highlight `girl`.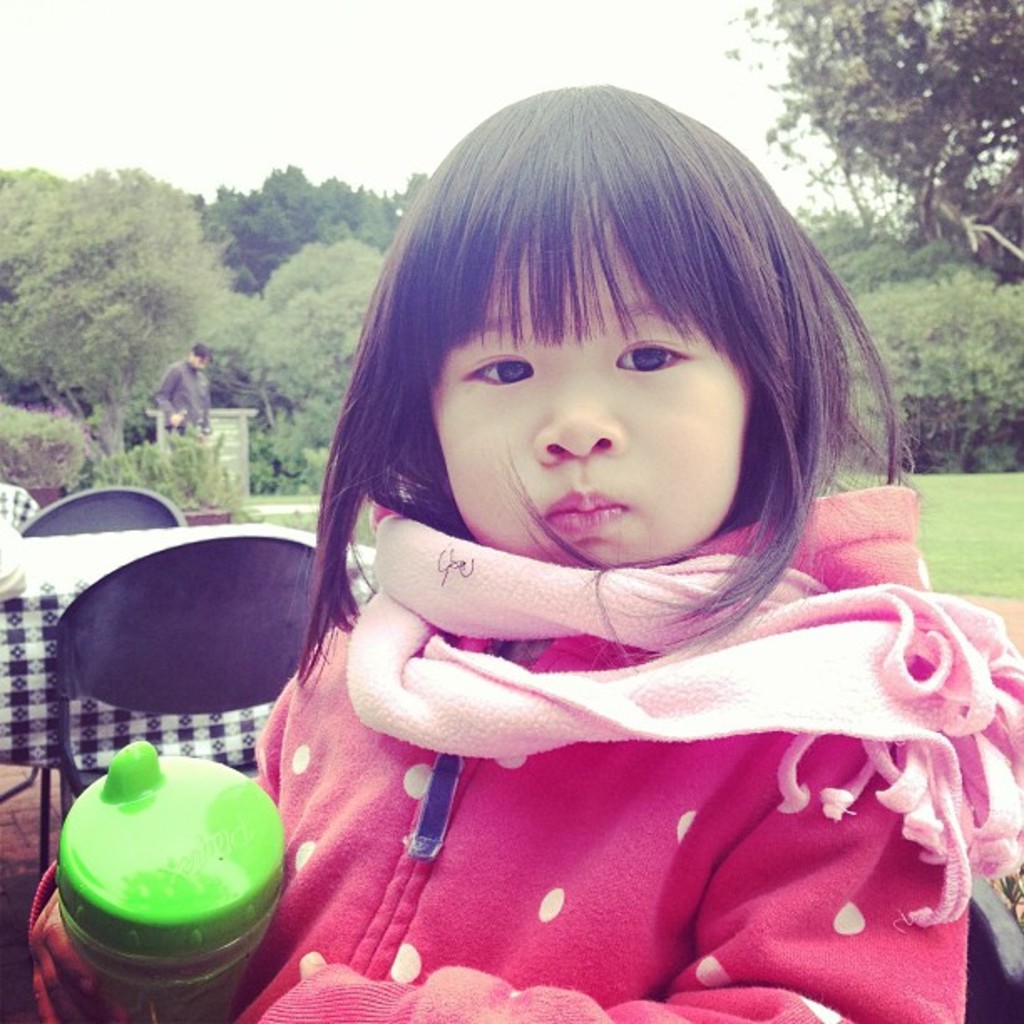
Highlighted region: <region>167, 77, 970, 1012</region>.
